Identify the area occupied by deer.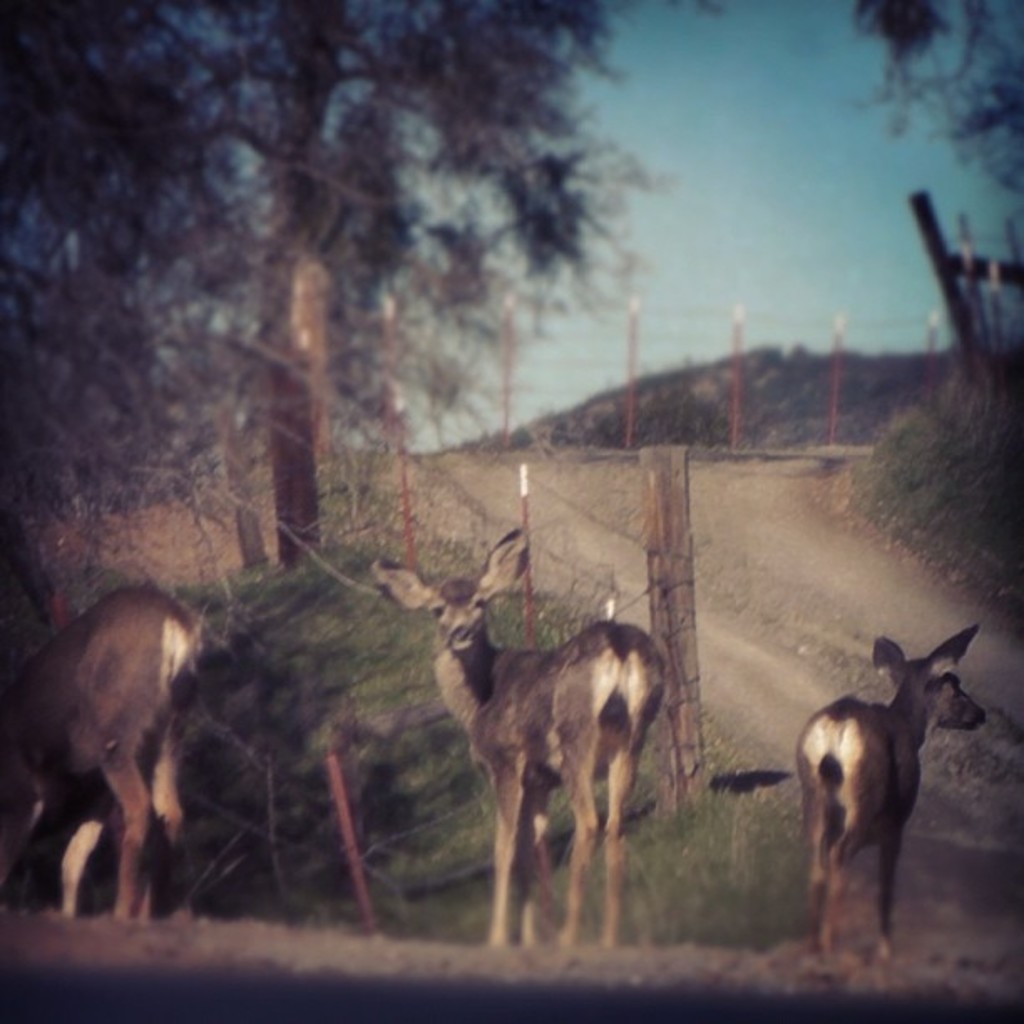
Area: pyautogui.locateOnScreen(370, 530, 668, 944).
